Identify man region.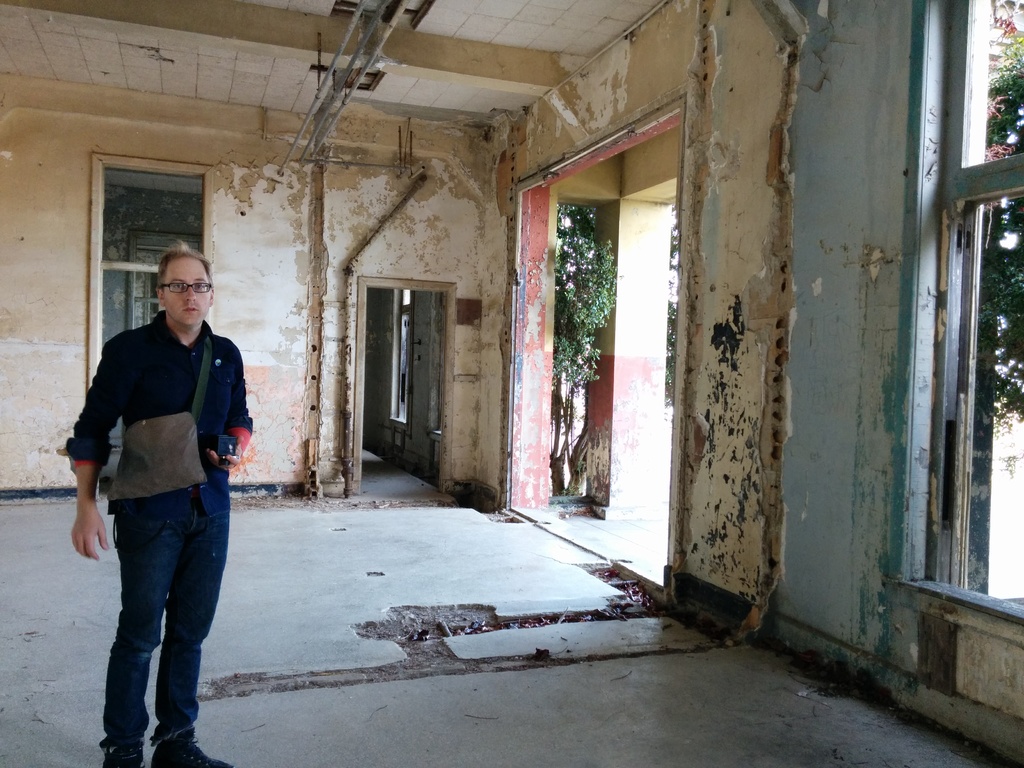
Region: bbox(66, 240, 241, 744).
